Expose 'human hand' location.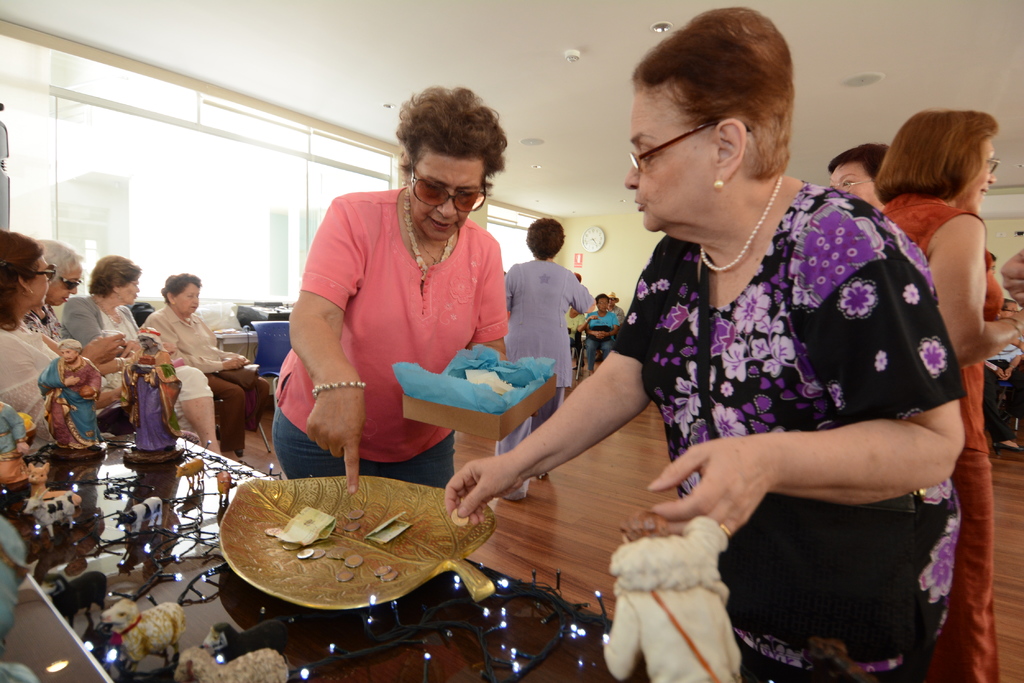
Exposed at (x1=78, y1=331, x2=127, y2=365).
